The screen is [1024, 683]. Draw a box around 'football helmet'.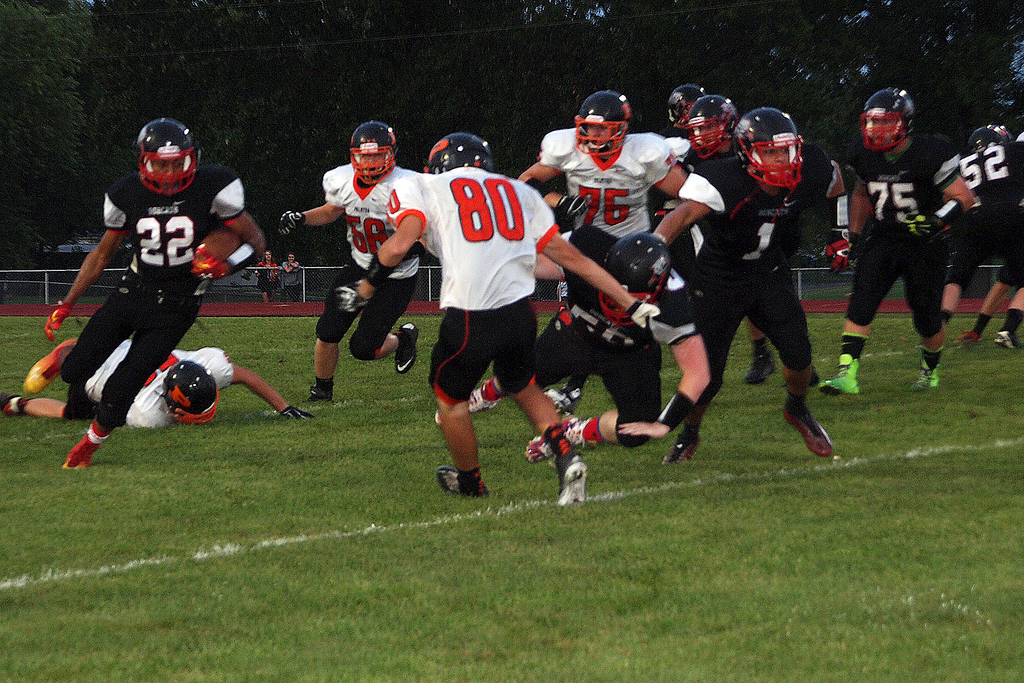
left=855, top=86, right=918, bottom=151.
